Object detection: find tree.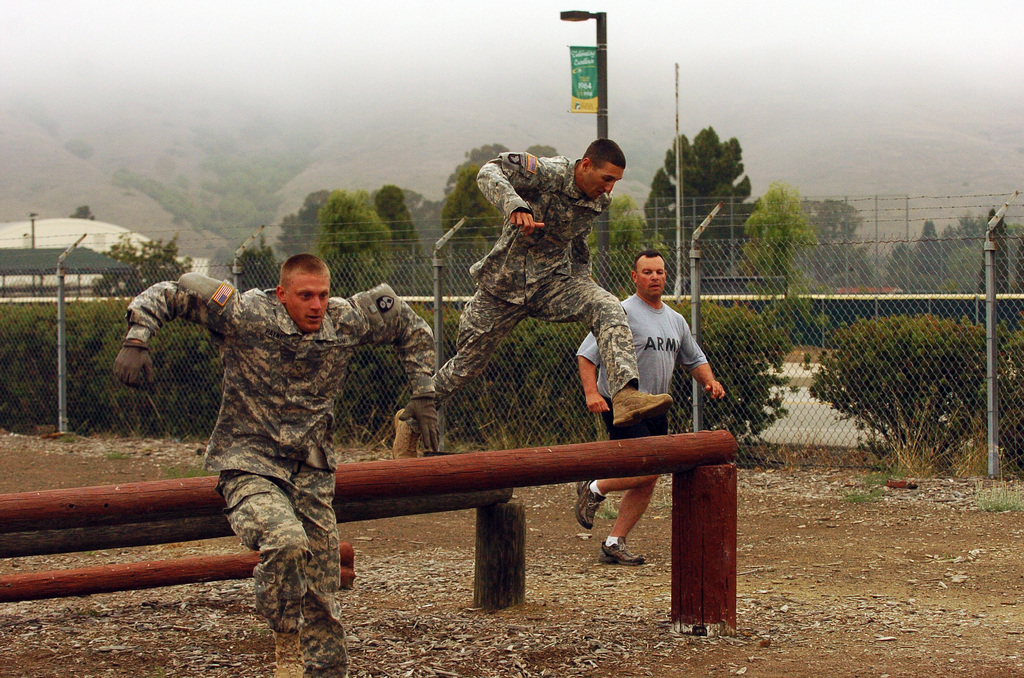
(x1=820, y1=195, x2=1023, y2=296).
